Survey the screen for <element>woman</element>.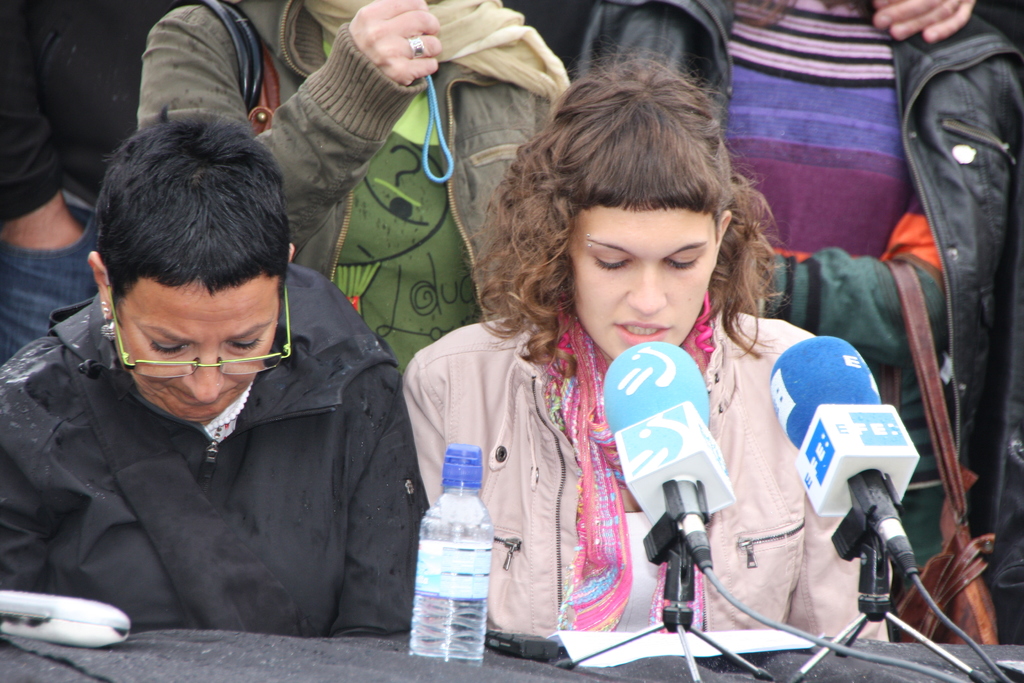
Survey found: bbox(136, 0, 572, 369).
